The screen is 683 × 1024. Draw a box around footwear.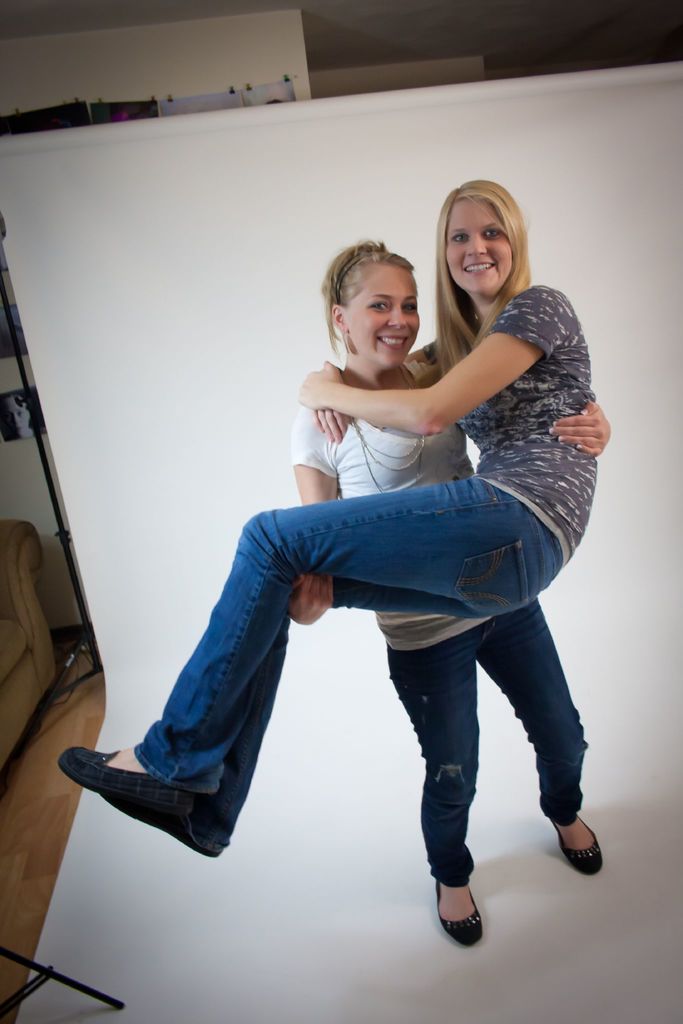
(left=555, top=808, right=616, bottom=879).
